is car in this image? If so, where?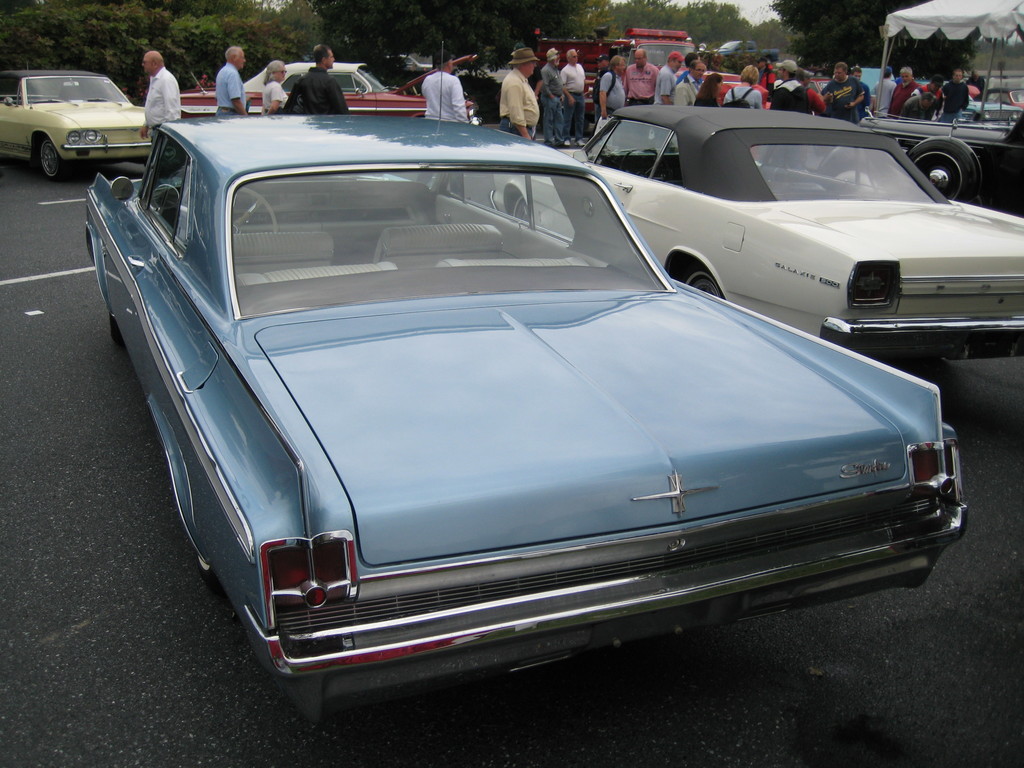
Yes, at x1=178 y1=51 x2=481 y2=126.
